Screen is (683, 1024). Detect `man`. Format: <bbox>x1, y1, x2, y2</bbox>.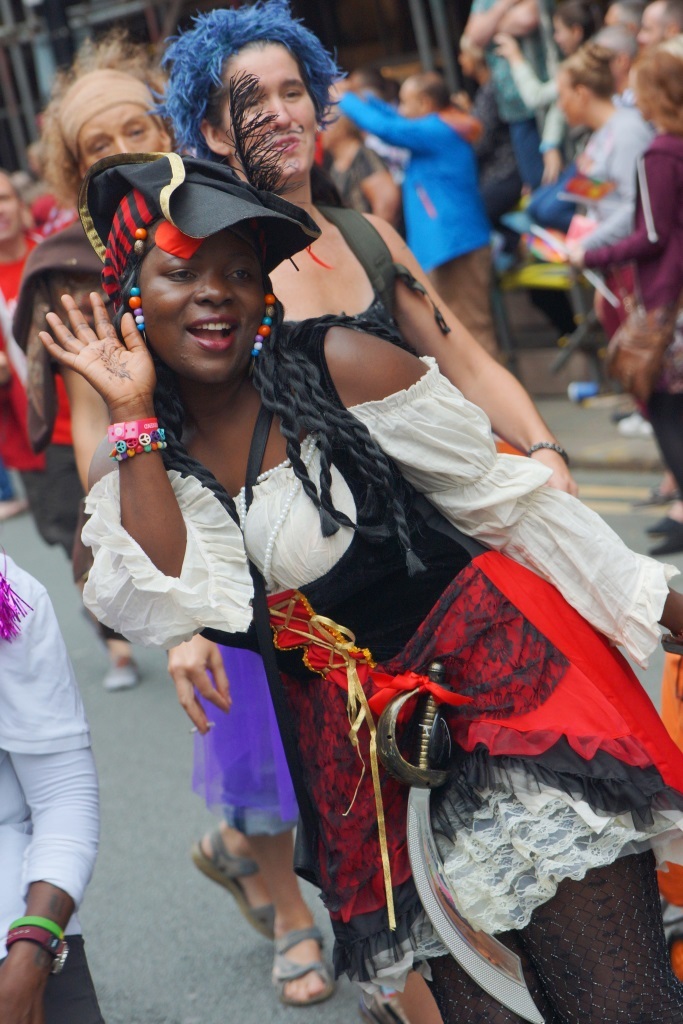
<bbox>0, 171, 114, 696</bbox>.
